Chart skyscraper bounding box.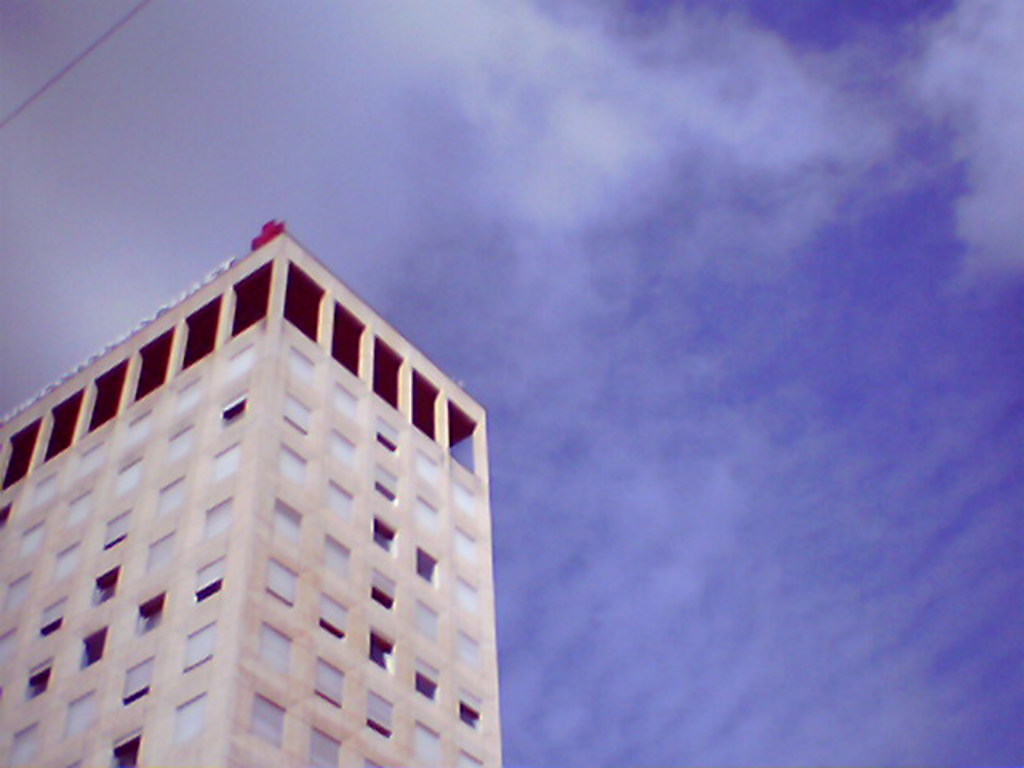
Charted: Rect(0, 222, 493, 766).
